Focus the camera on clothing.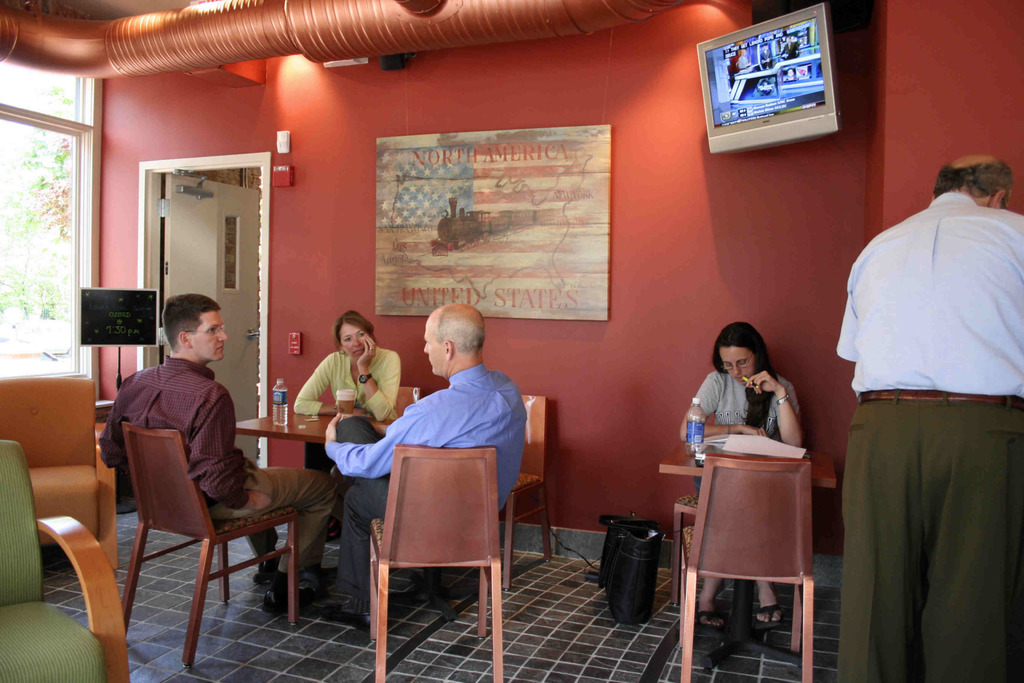
Focus region: rect(296, 343, 399, 420).
